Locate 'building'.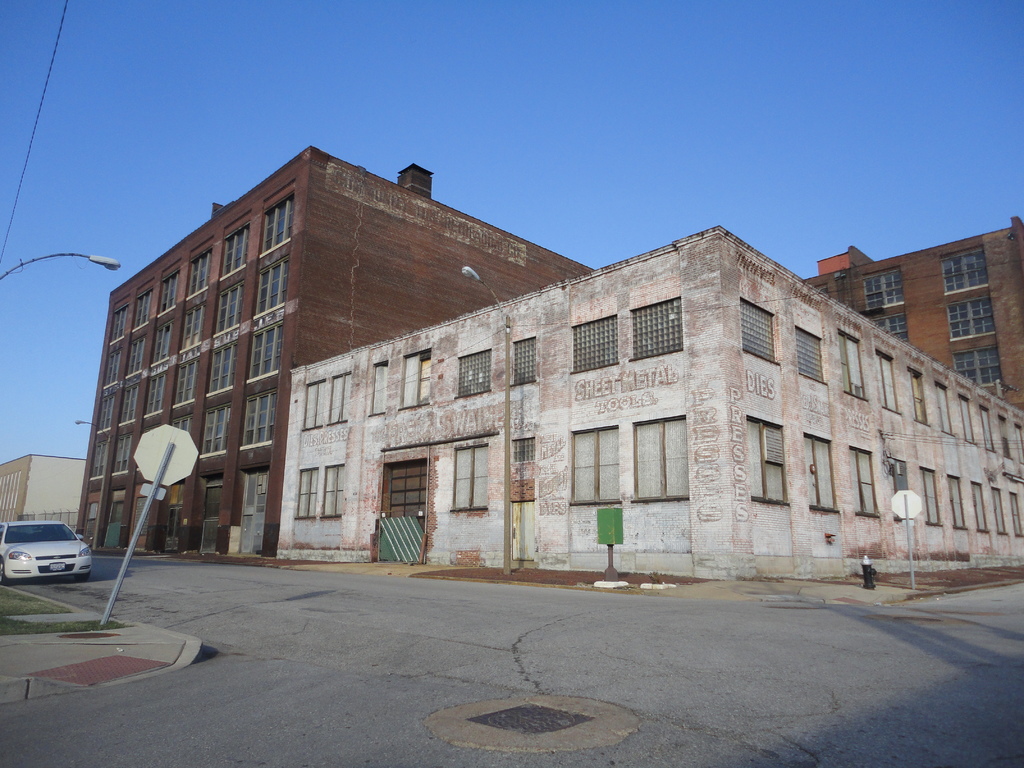
Bounding box: box(803, 219, 1023, 408).
